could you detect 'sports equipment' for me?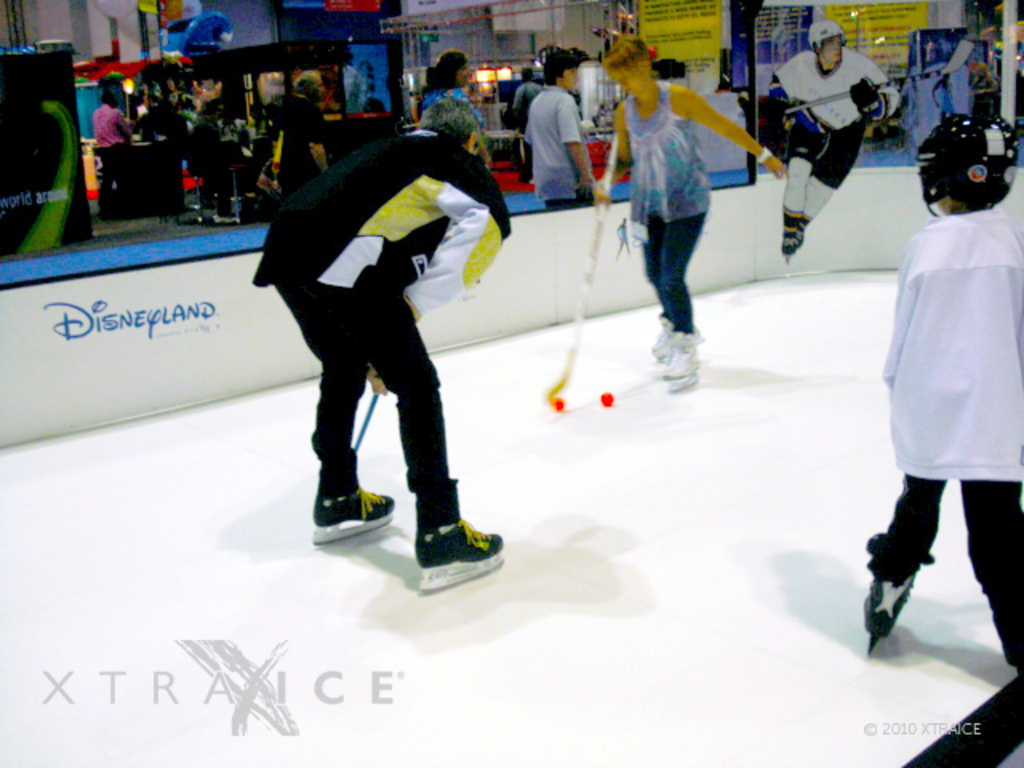
Detection result: select_region(598, 389, 621, 411).
